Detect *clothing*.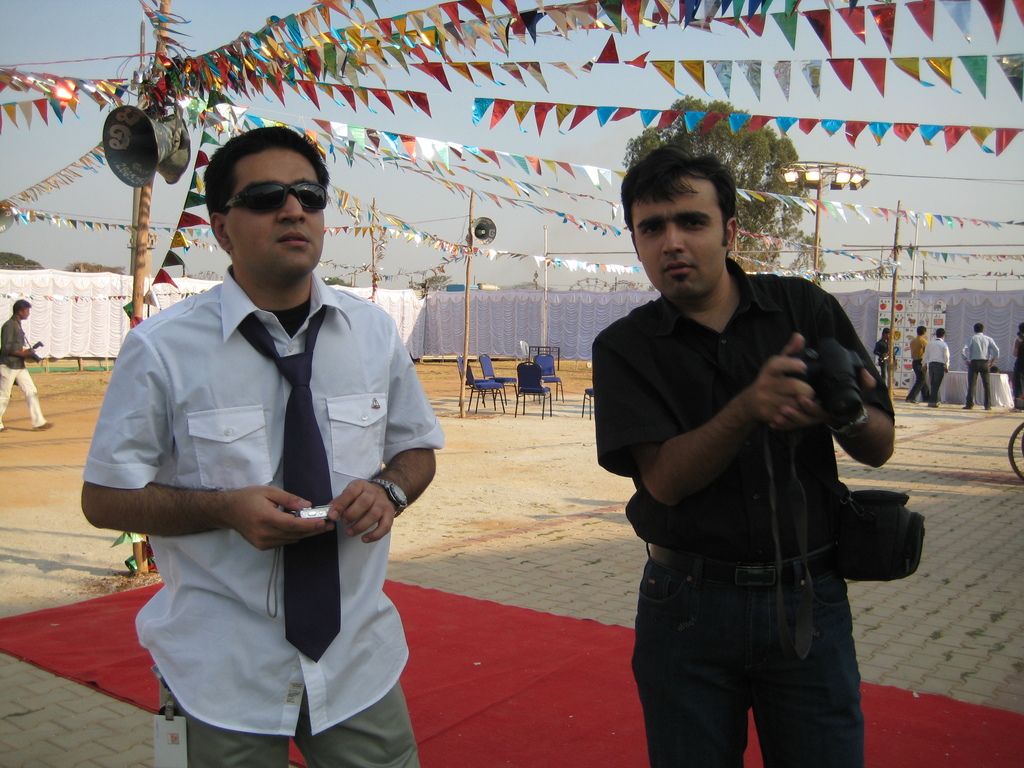
Detected at bbox=[0, 316, 47, 429].
